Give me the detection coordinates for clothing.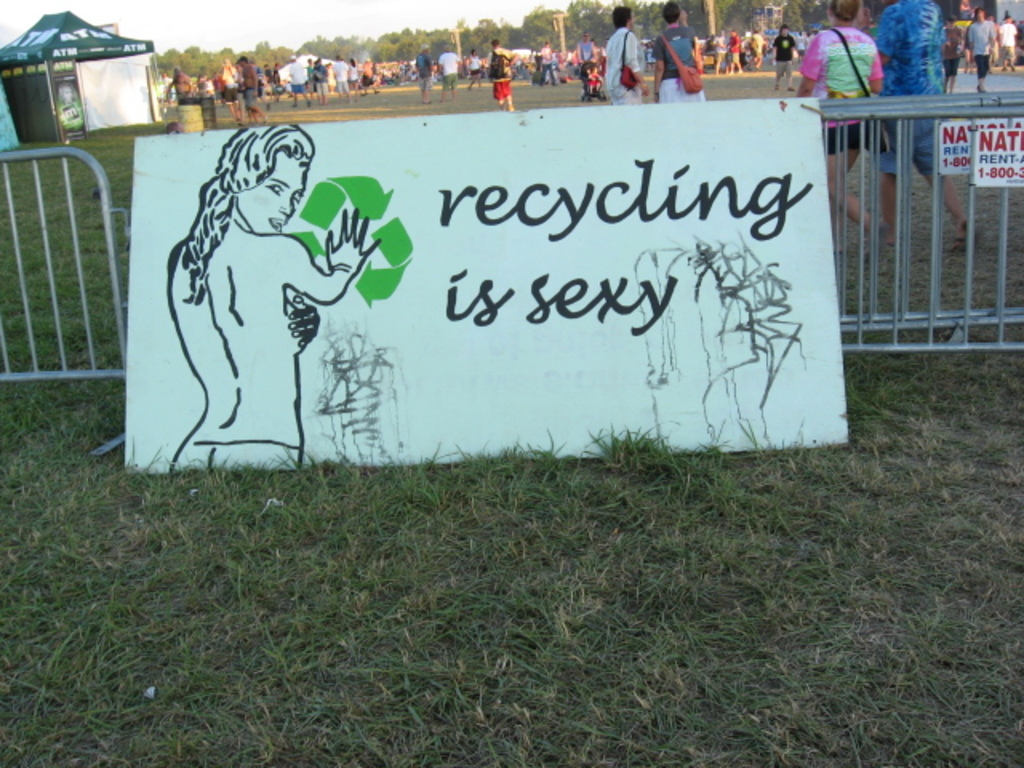
BBox(309, 54, 326, 90).
